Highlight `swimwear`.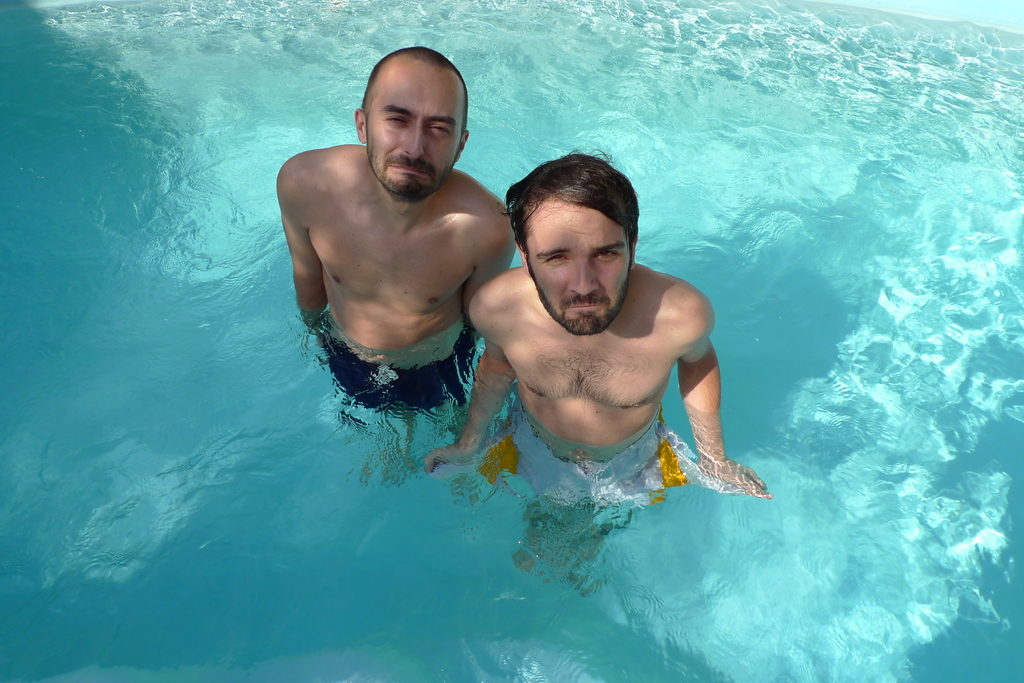
Highlighted region: (316,314,468,404).
